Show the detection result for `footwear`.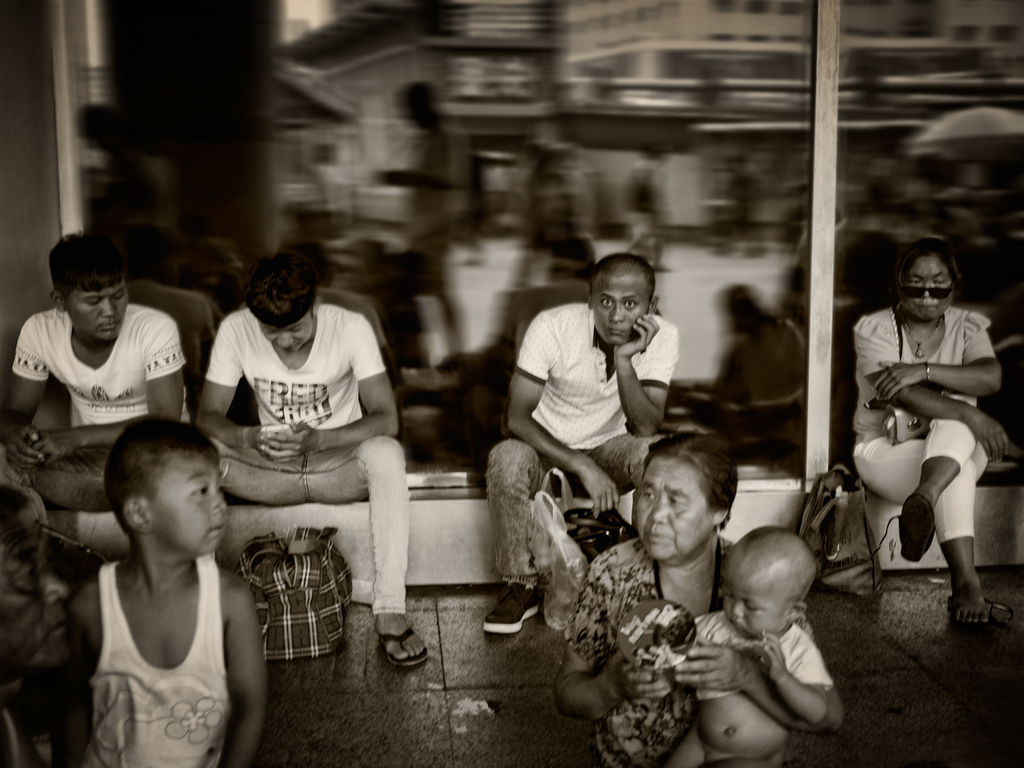
region(950, 597, 989, 634).
